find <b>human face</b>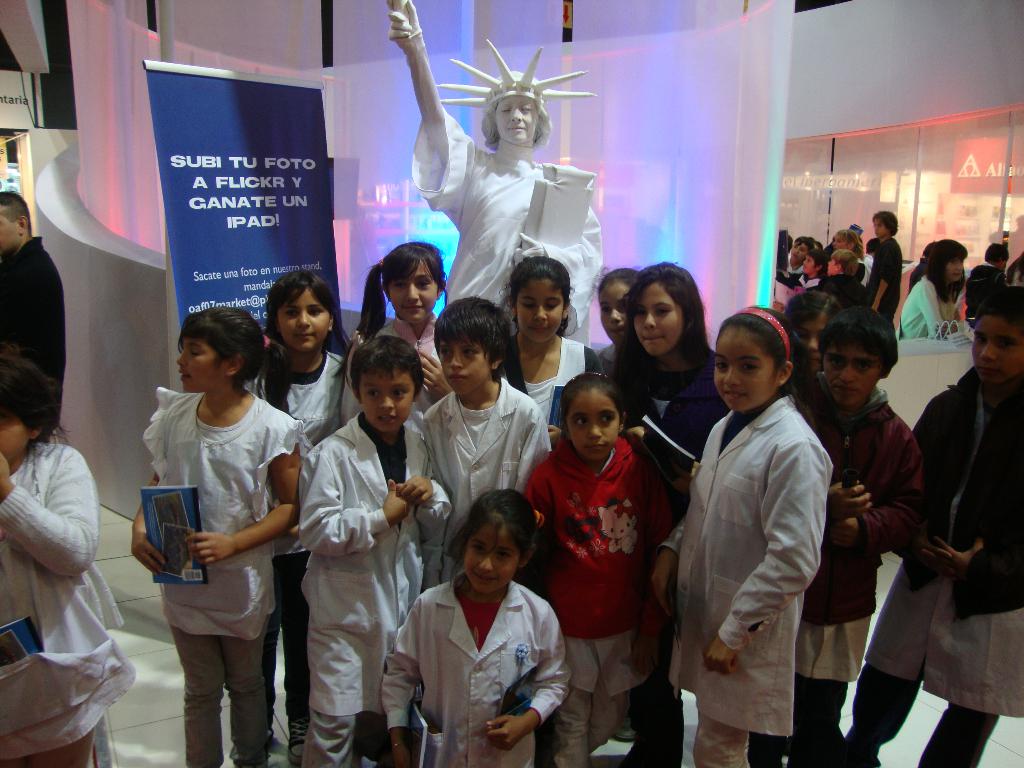
[x1=634, y1=285, x2=680, y2=359]
